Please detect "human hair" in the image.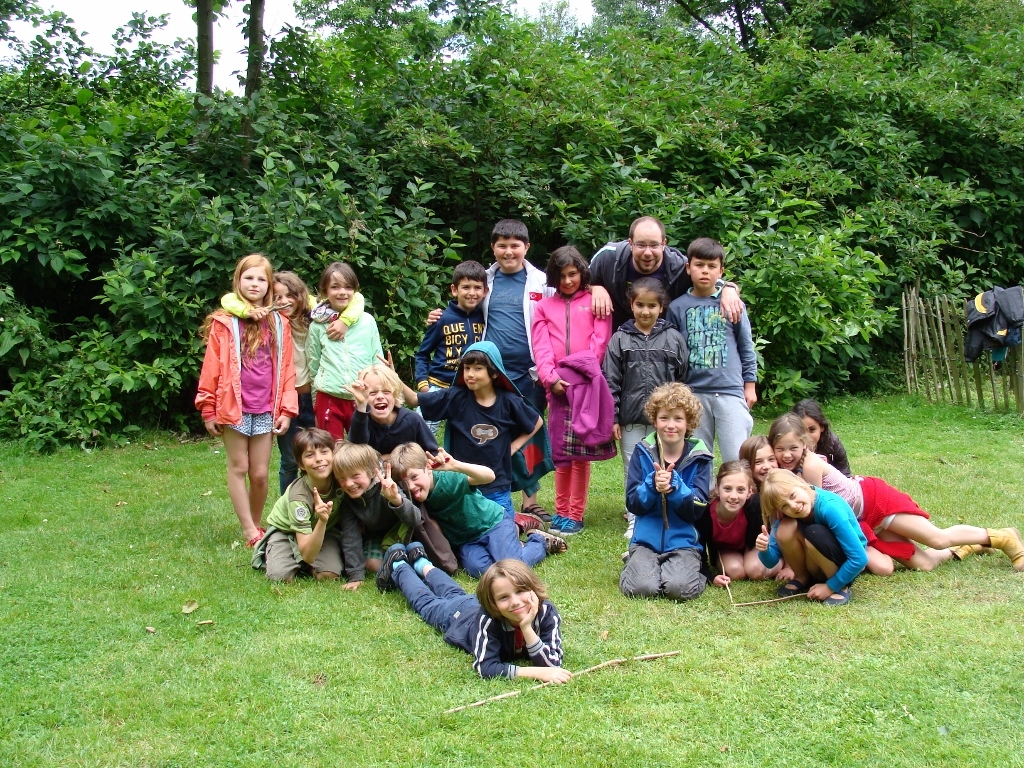
[x1=332, y1=440, x2=381, y2=482].
